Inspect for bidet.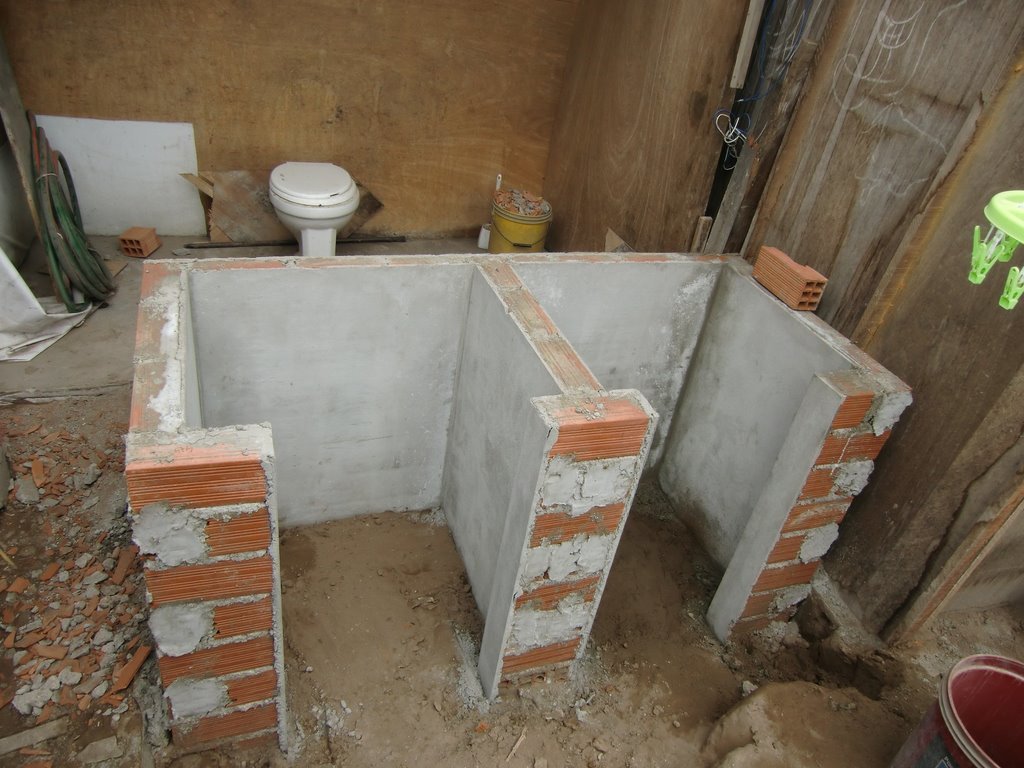
Inspection: [270, 162, 357, 256].
